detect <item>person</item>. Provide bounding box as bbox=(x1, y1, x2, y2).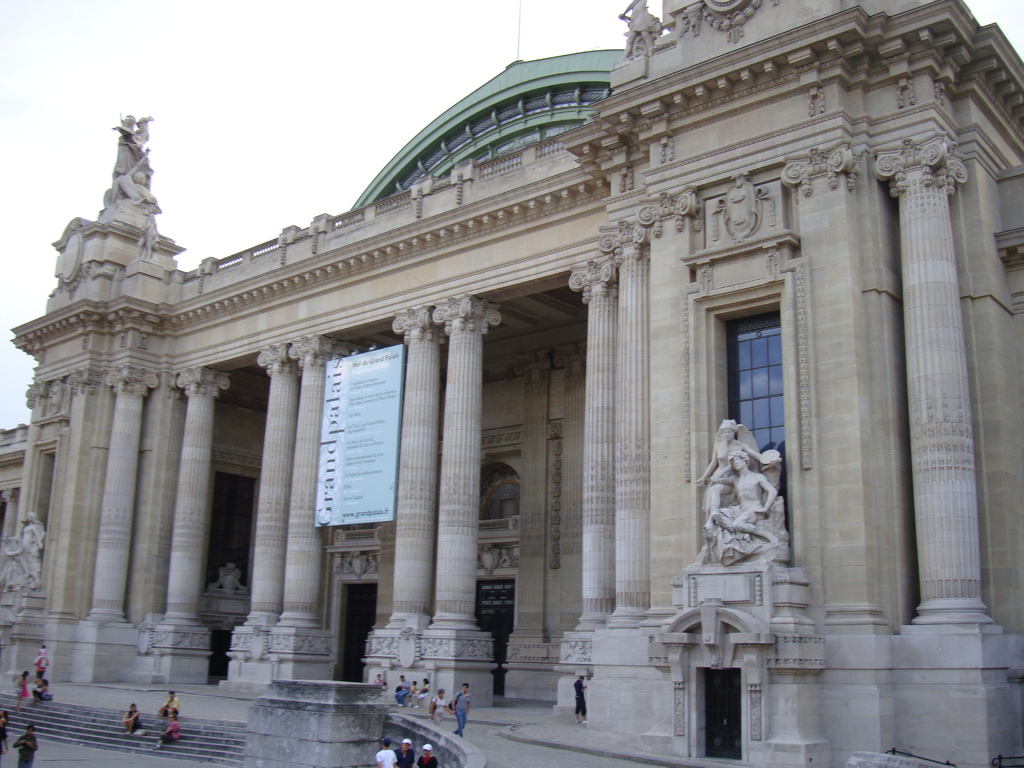
bbox=(165, 693, 177, 712).
